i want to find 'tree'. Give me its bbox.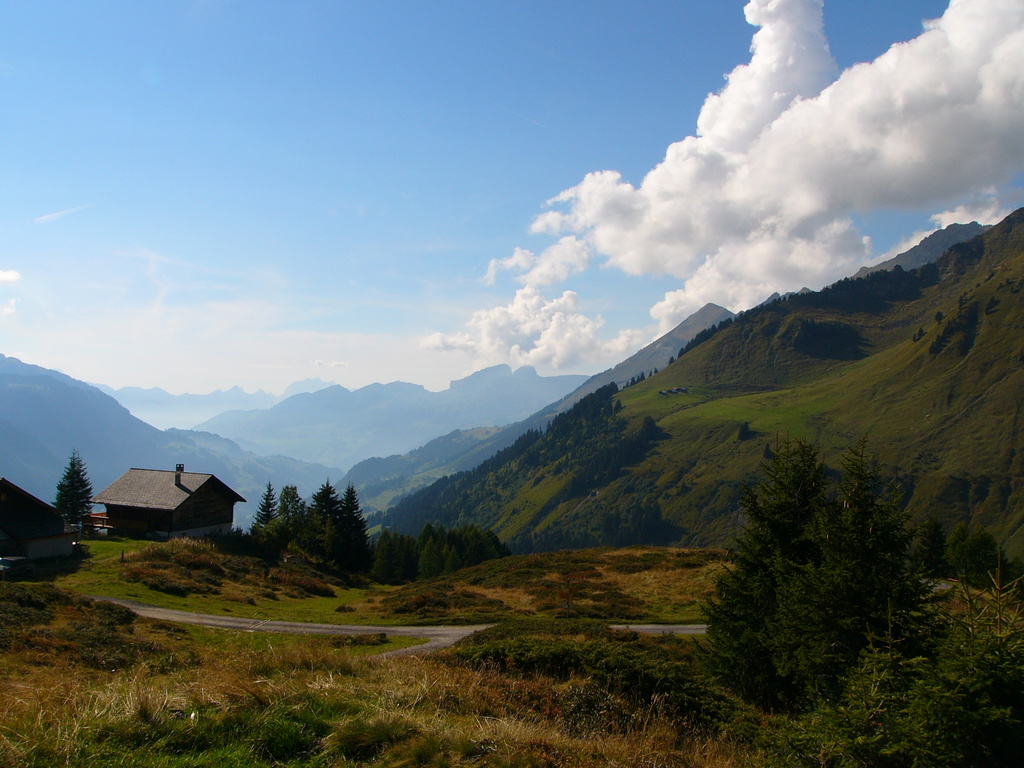
{"left": 51, "top": 442, "right": 92, "bottom": 525}.
